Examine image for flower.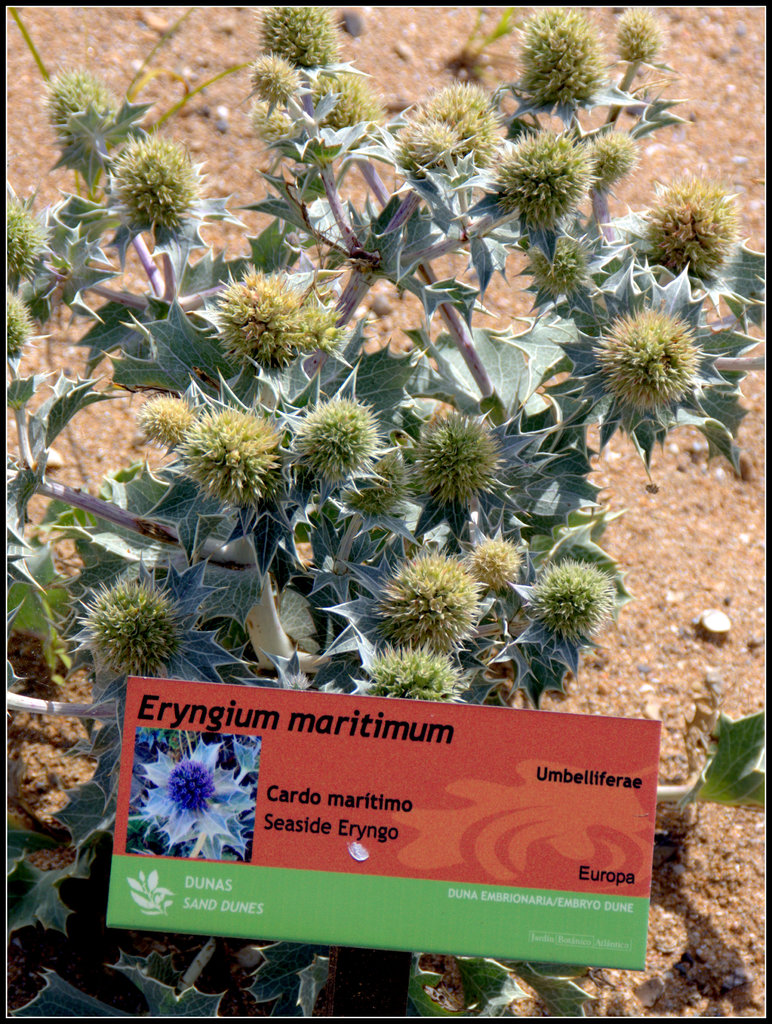
Examination result: 176, 399, 295, 509.
